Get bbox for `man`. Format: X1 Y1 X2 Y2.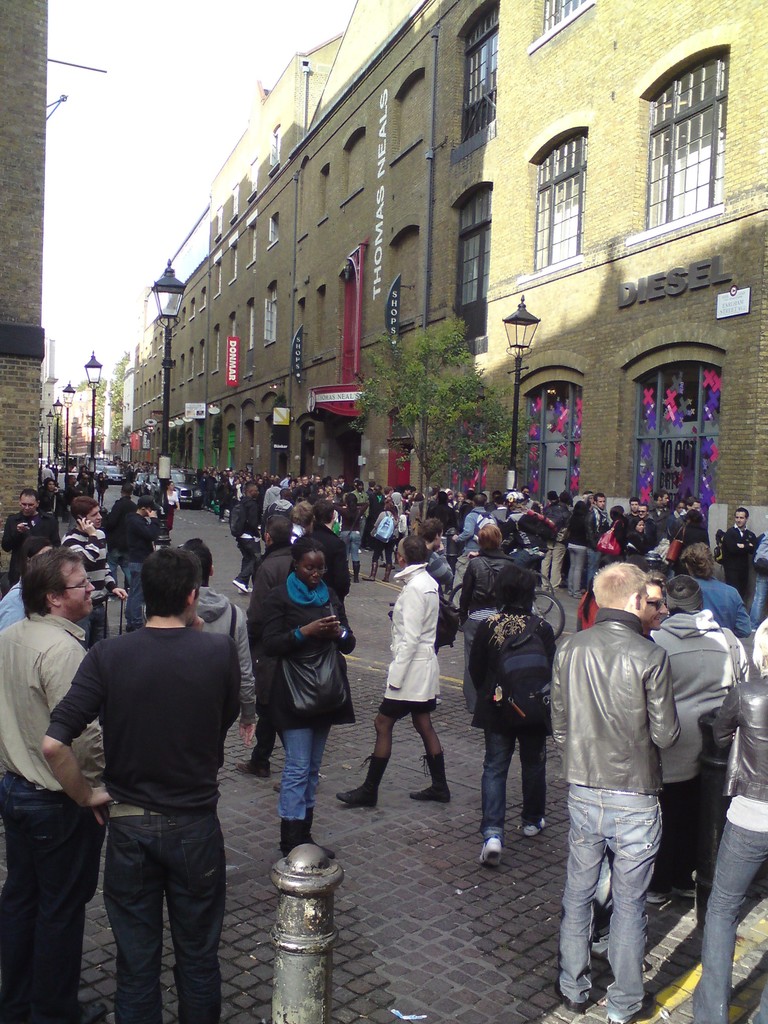
298 495 355 607.
